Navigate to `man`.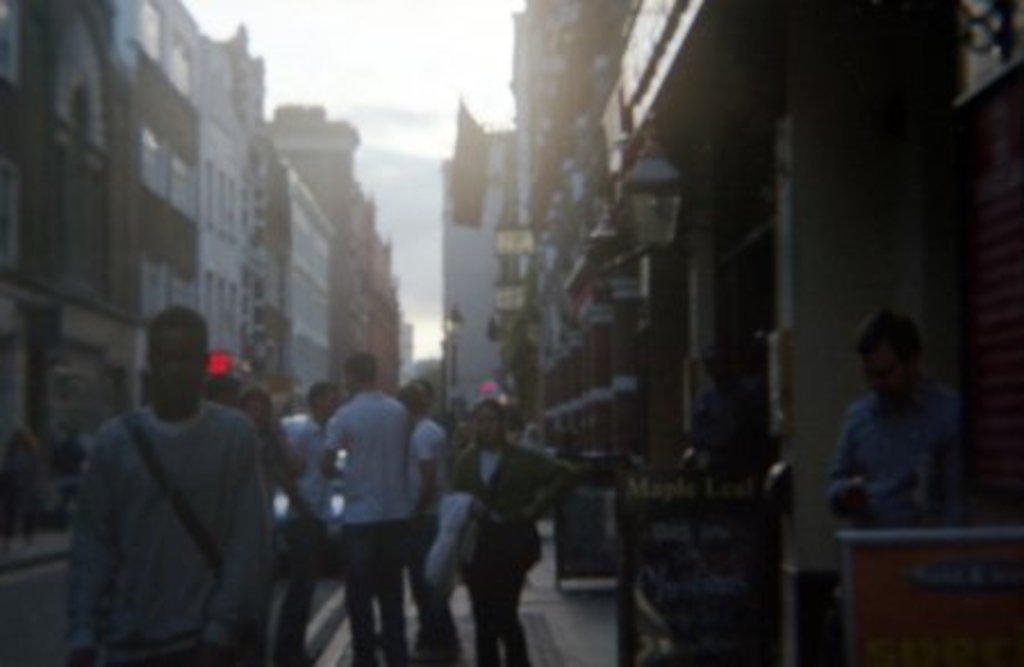
Navigation target: 692:346:767:462.
